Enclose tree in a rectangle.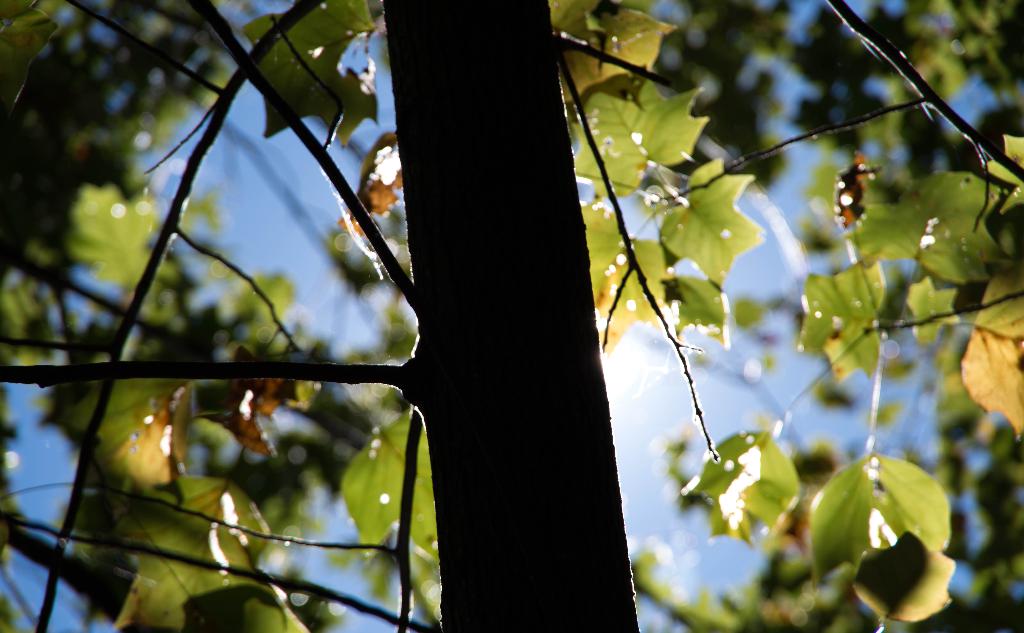
x1=38, y1=10, x2=834, y2=594.
